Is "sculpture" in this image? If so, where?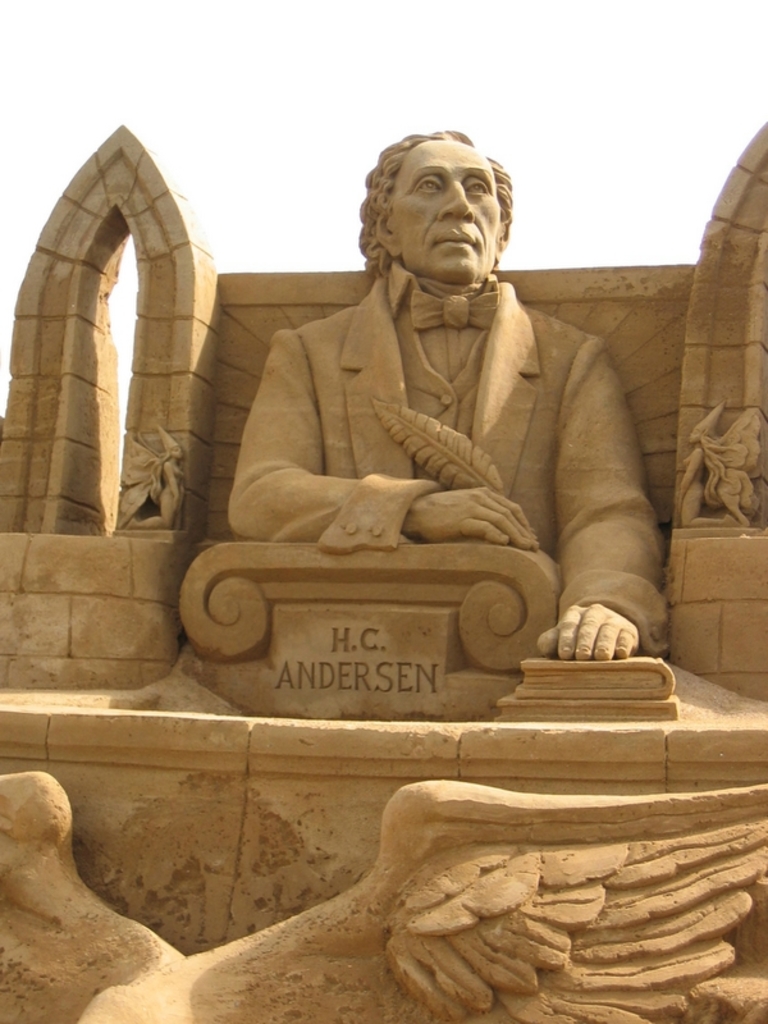
Yes, at <bbox>229, 122, 668, 659</bbox>.
